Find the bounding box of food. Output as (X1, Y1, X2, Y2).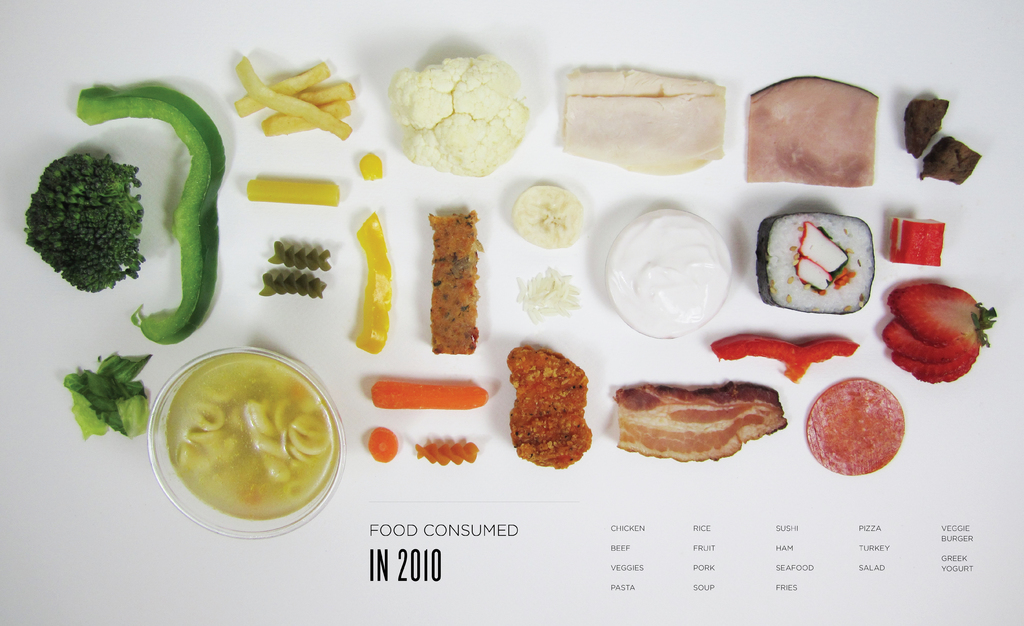
(514, 267, 577, 323).
